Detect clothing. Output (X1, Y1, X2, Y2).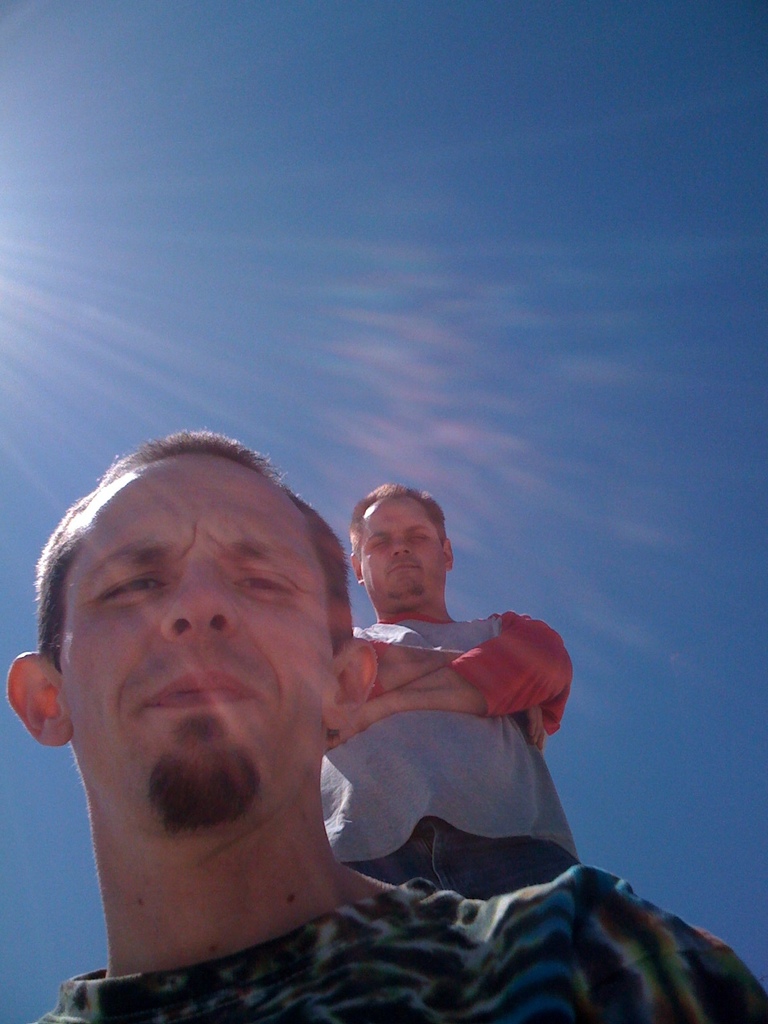
(52, 863, 767, 1023).
